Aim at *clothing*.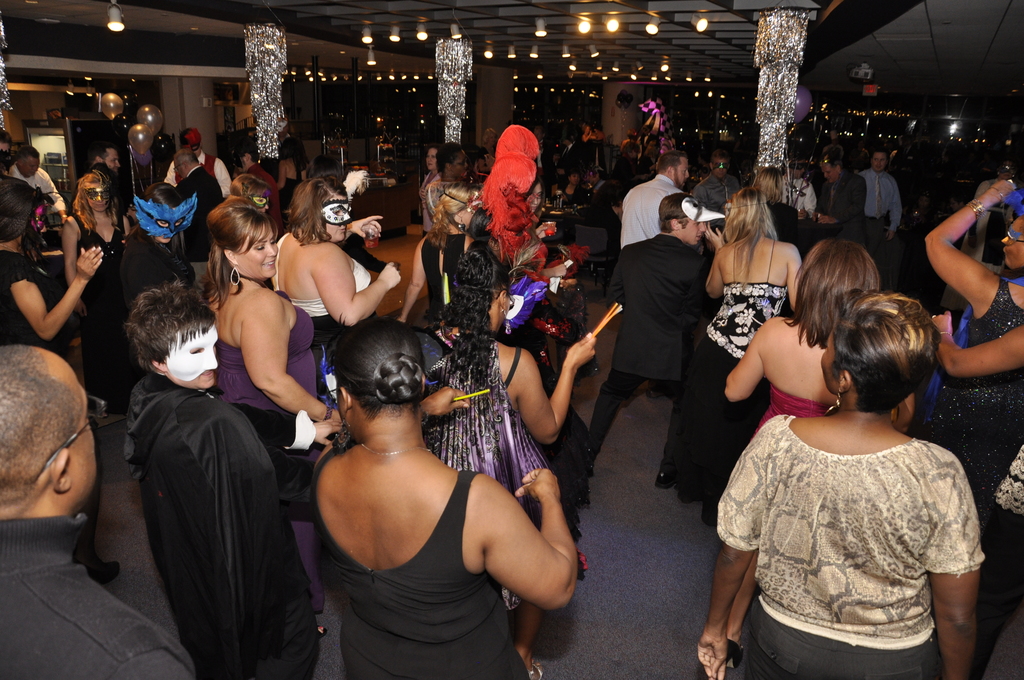
Aimed at 732, 385, 979, 661.
